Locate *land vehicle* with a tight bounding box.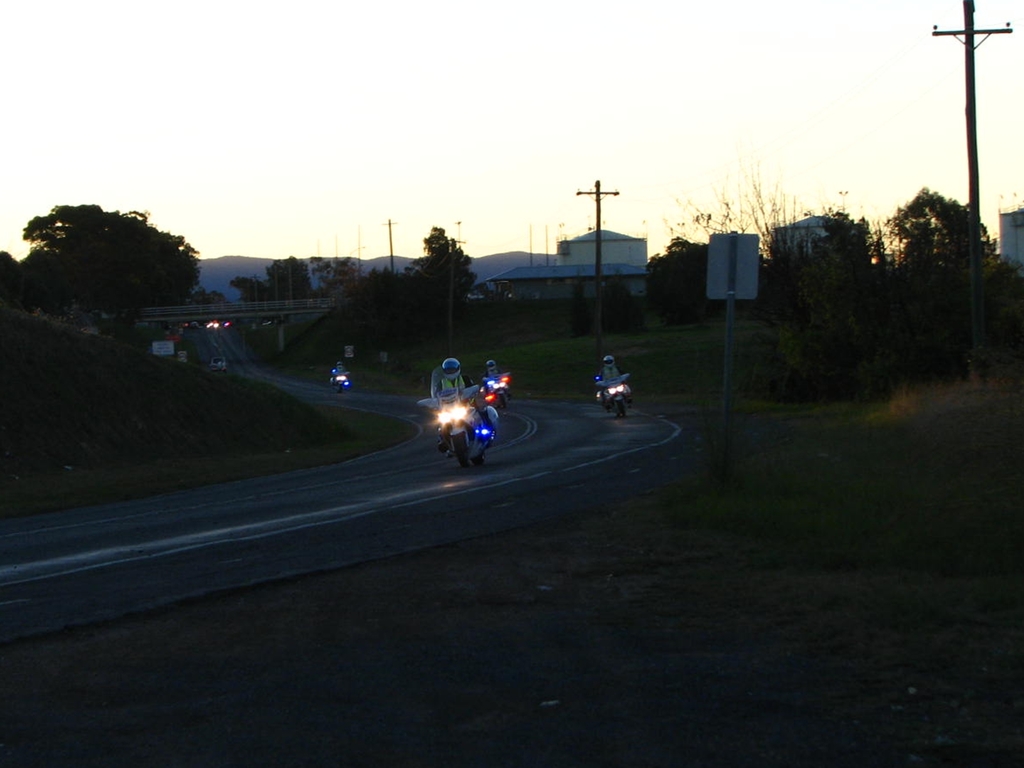
416, 367, 497, 471.
